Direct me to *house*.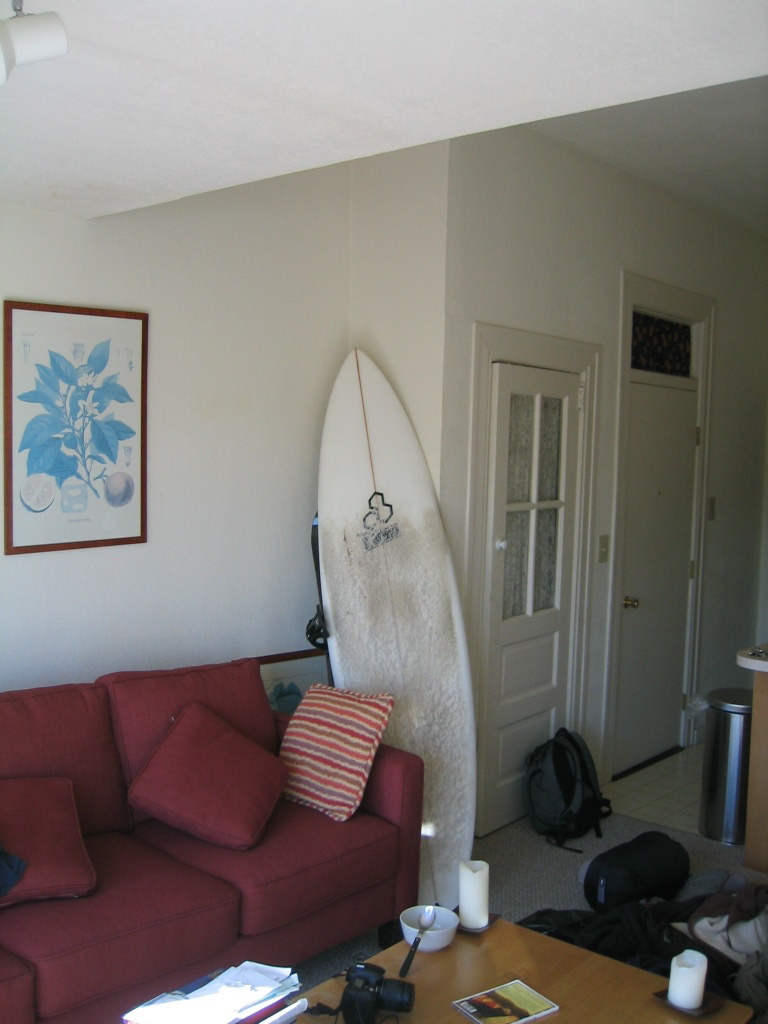
Direction: select_region(0, 62, 684, 1023).
